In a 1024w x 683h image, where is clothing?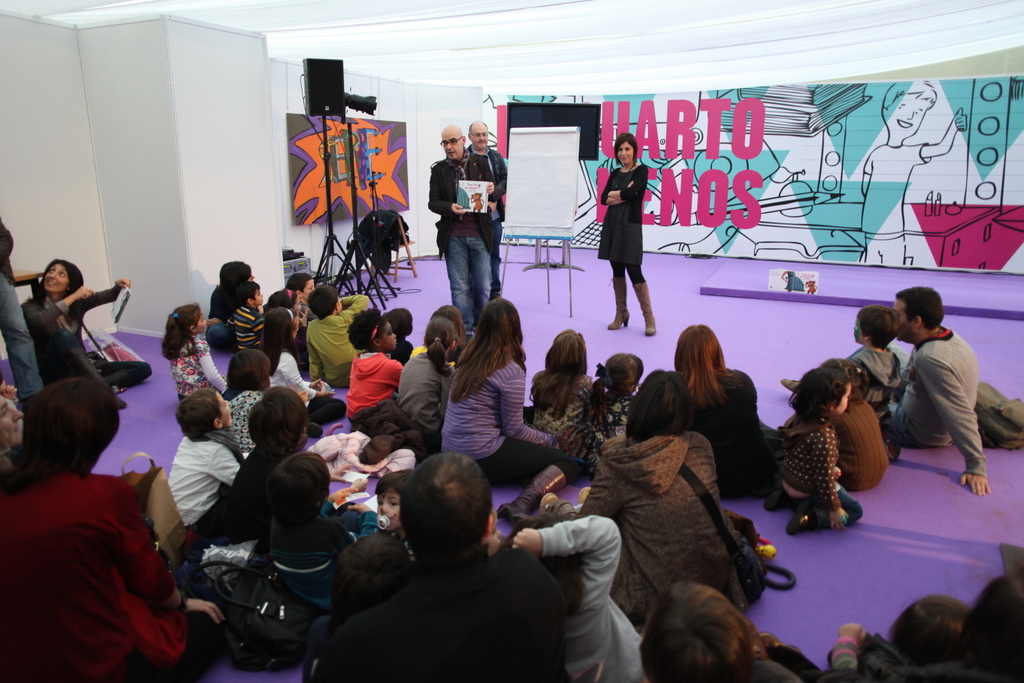
[x1=769, y1=414, x2=839, y2=504].
